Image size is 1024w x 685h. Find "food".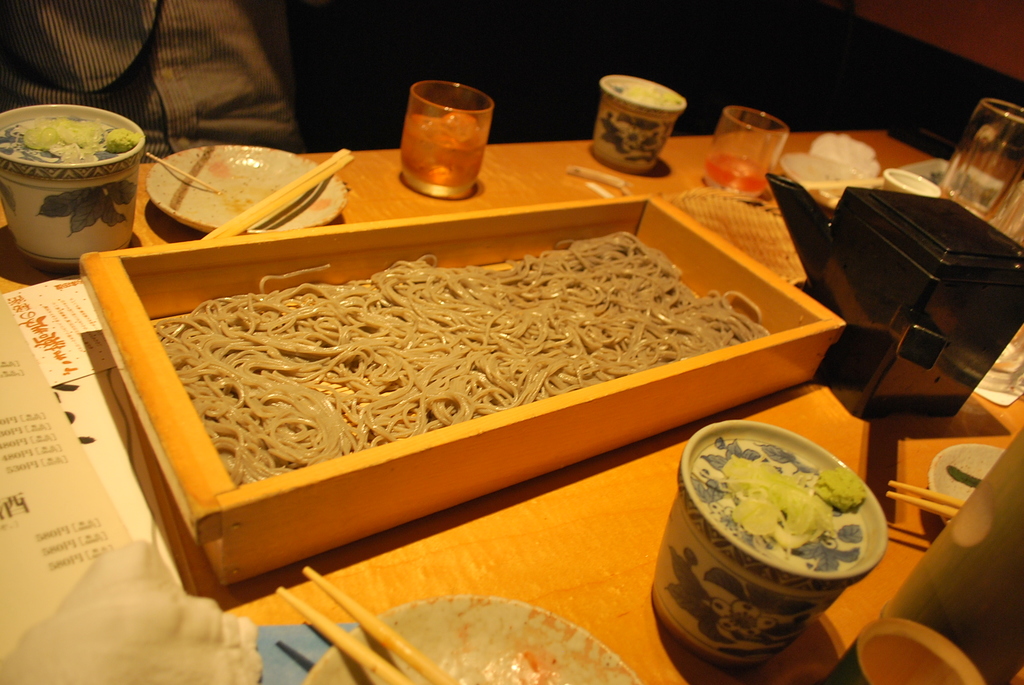
rect(158, 235, 772, 502).
